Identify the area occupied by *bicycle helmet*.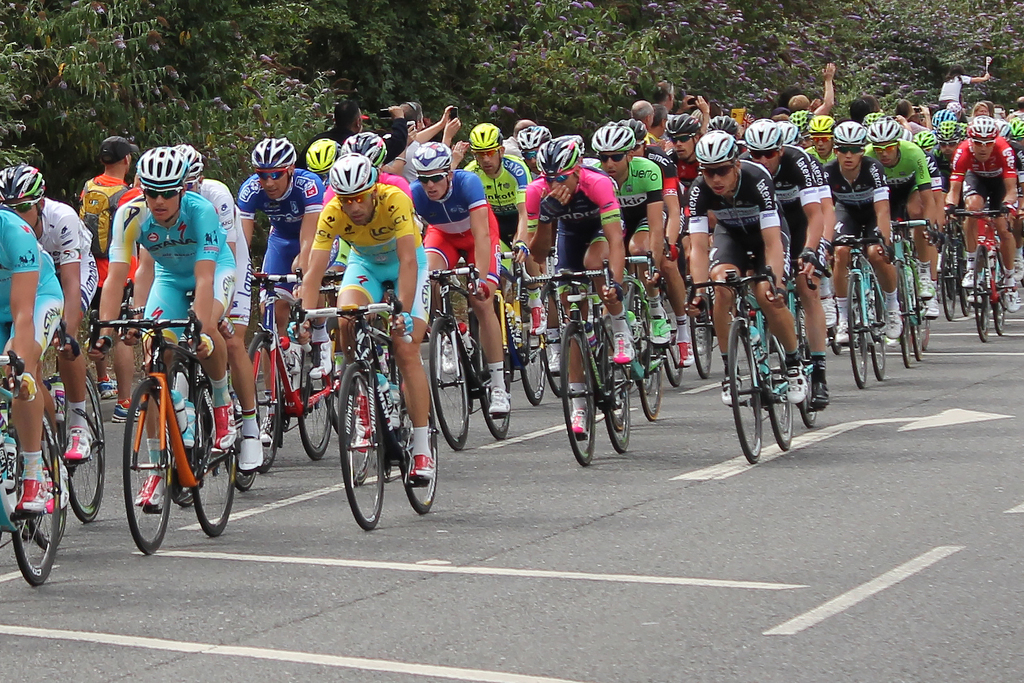
Area: 416 145 454 175.
